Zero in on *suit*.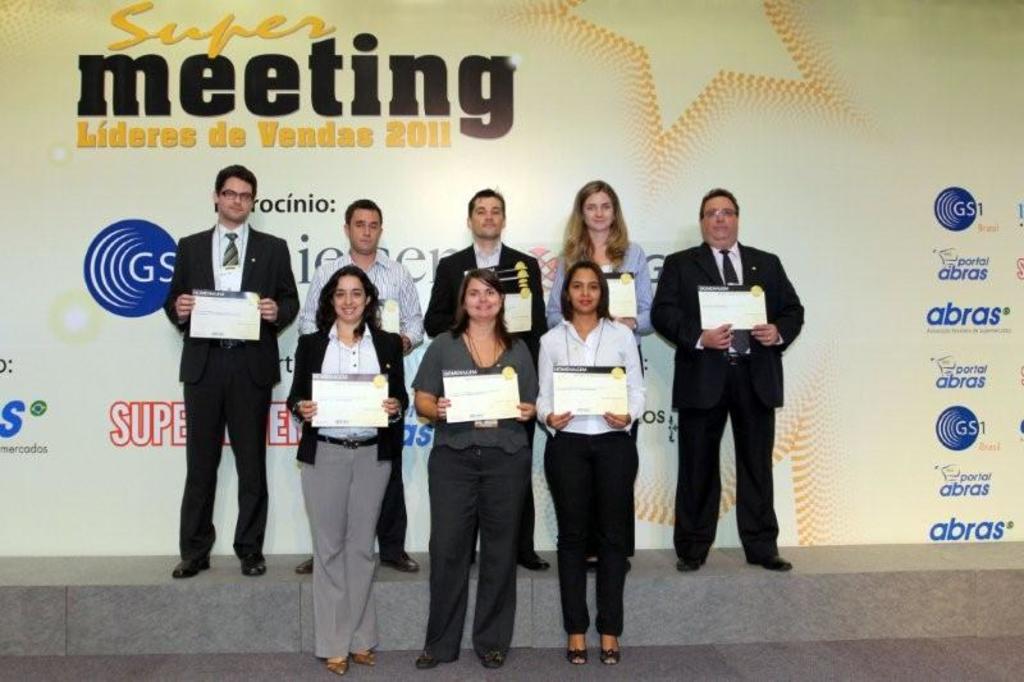
Zeroed in: left=415, top=234, right=550, bottom=554.
